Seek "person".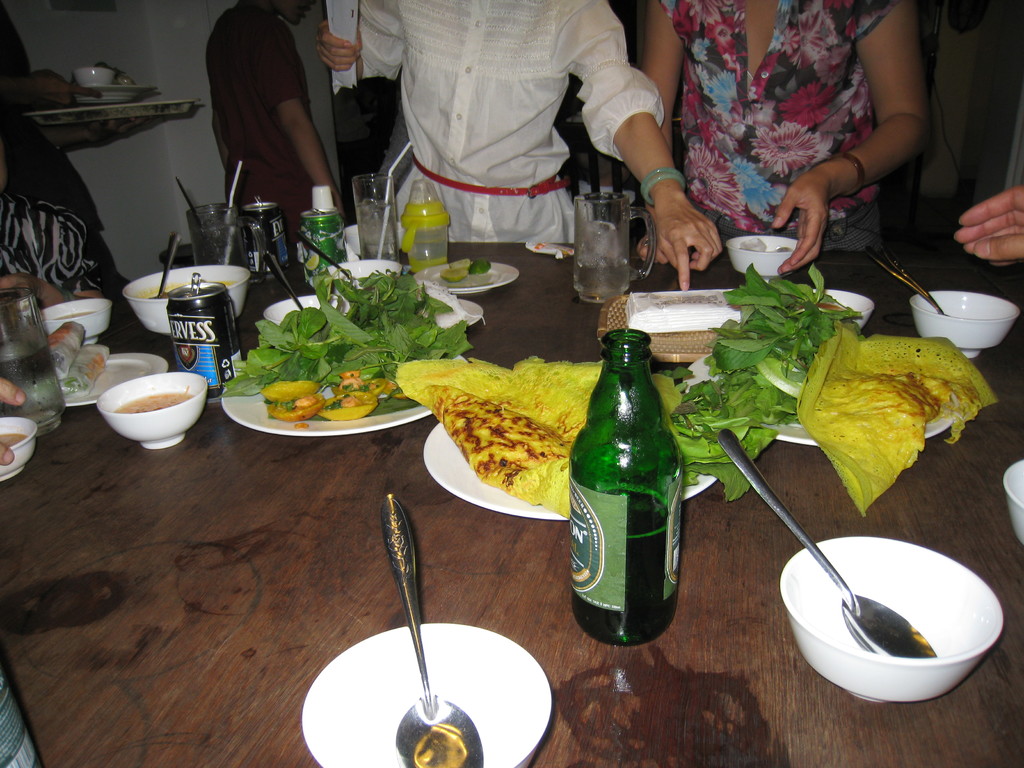
select_region(952, 187, 1023, 265).
